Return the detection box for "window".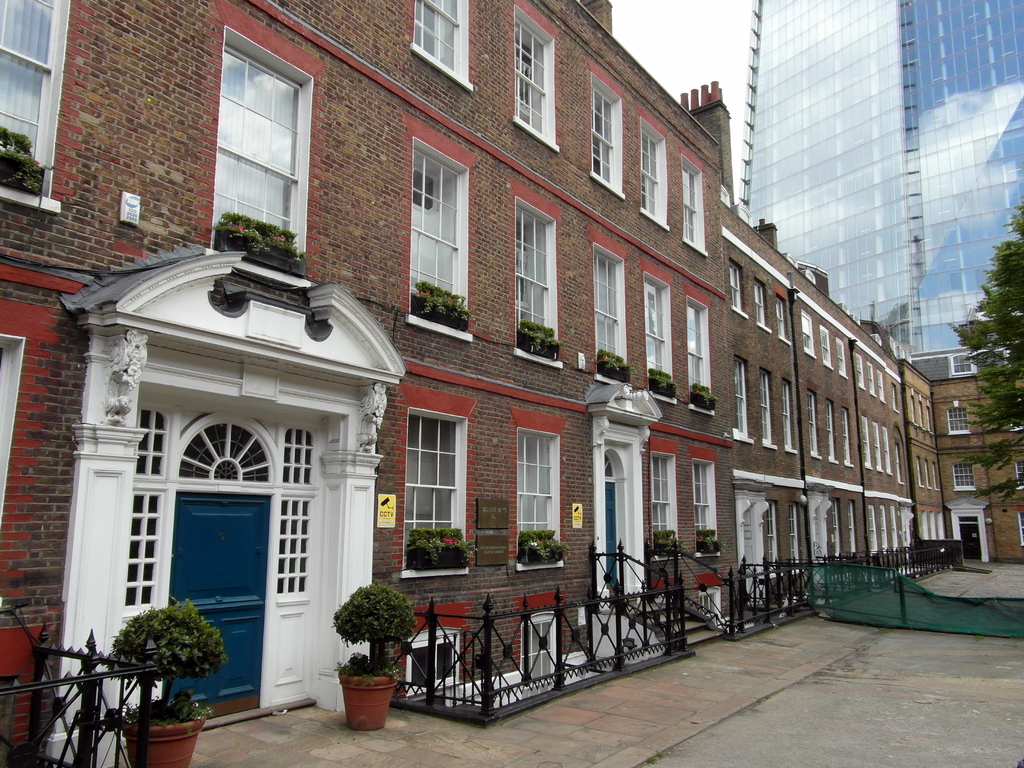
select_region(737, 352, 747, 443).
